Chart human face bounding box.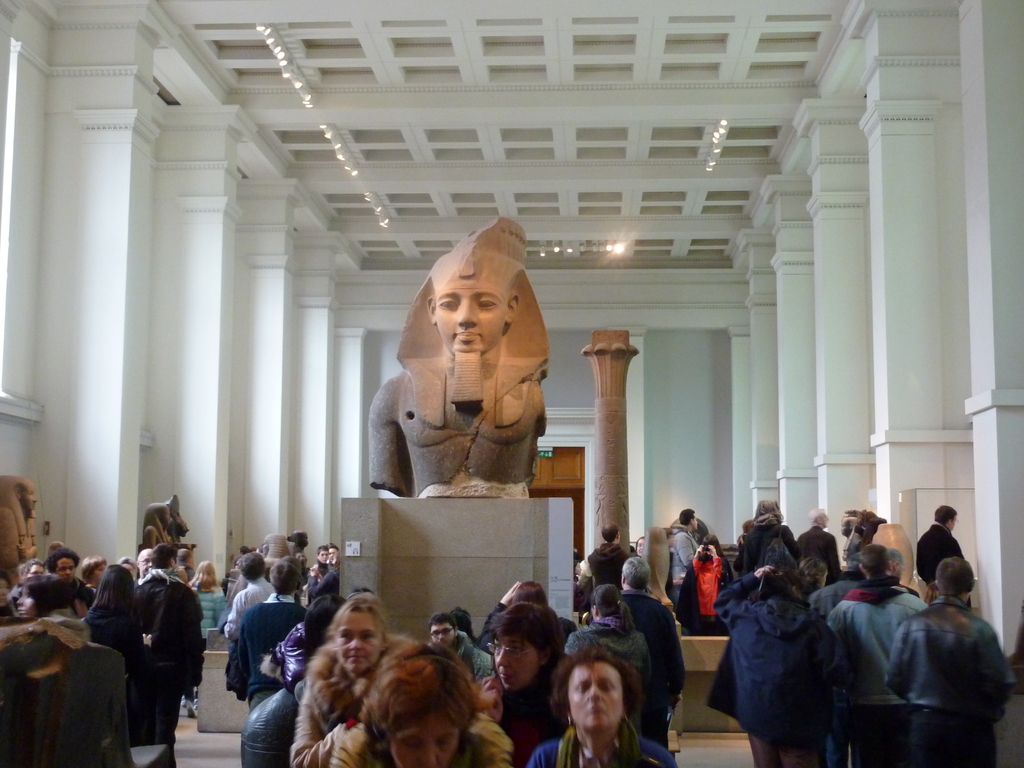
Charted: (x1=498, y1=638, x2=540, y2=691).
